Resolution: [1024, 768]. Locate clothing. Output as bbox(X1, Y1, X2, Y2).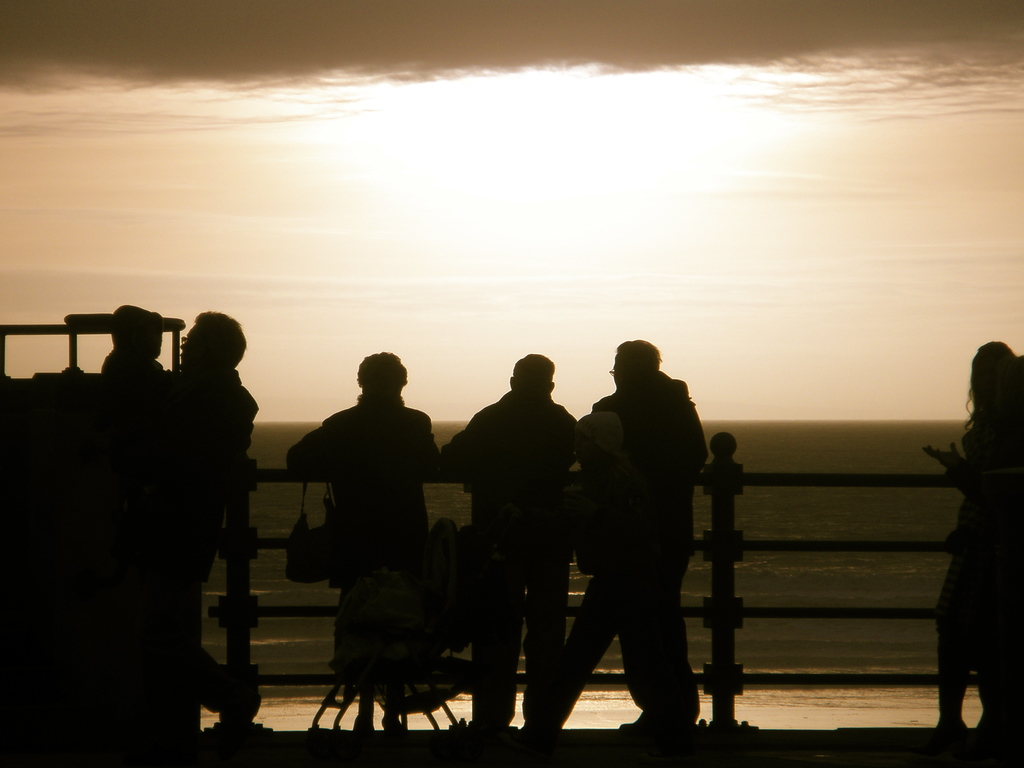
bbox(101, 306, 166, 490).
